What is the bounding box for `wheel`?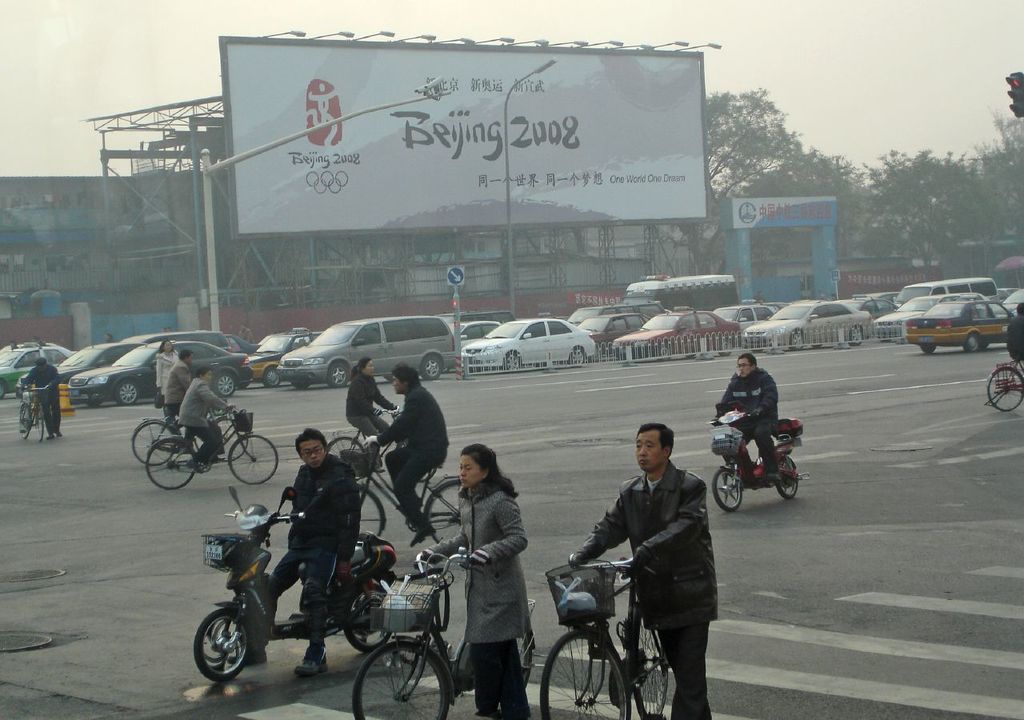
x1=88 y1=402 x2=98 y2=410.
